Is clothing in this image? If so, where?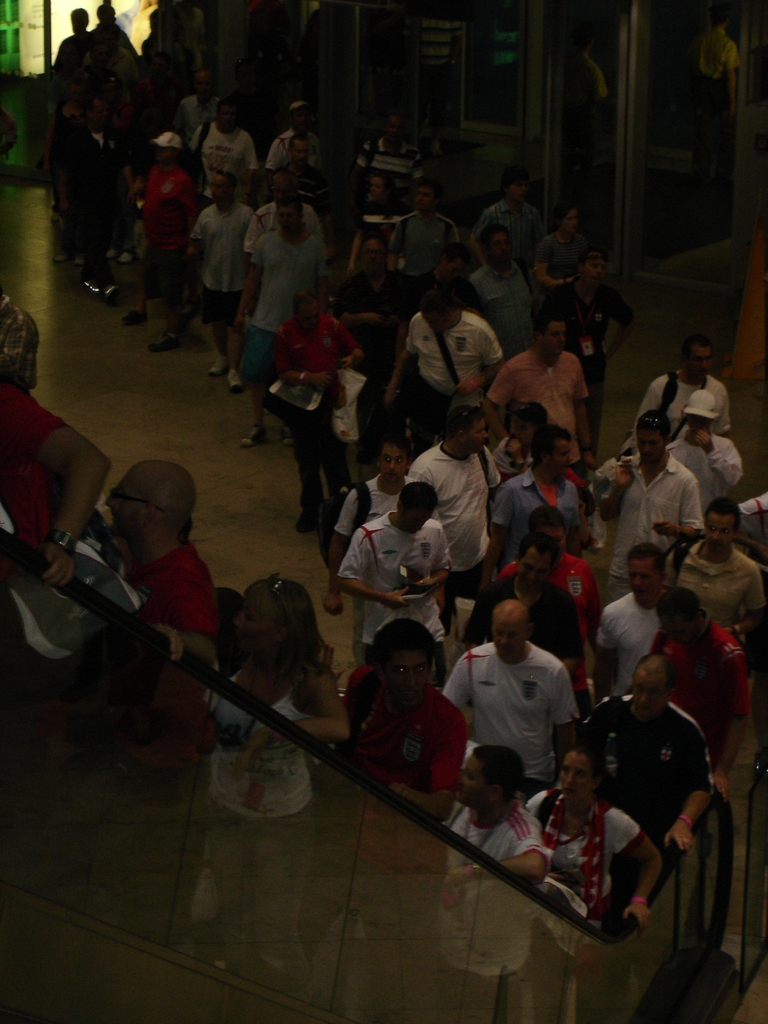
Yes, at bbox=[472, 197, 543, 271].
